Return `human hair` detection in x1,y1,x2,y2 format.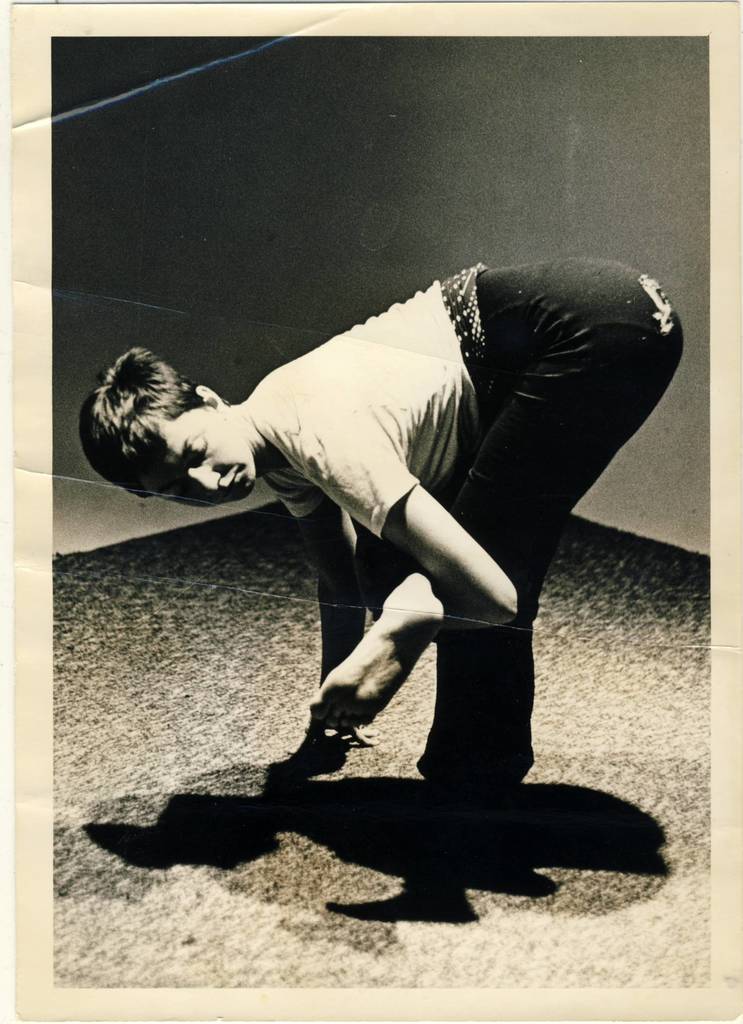
66,310,241,486.
